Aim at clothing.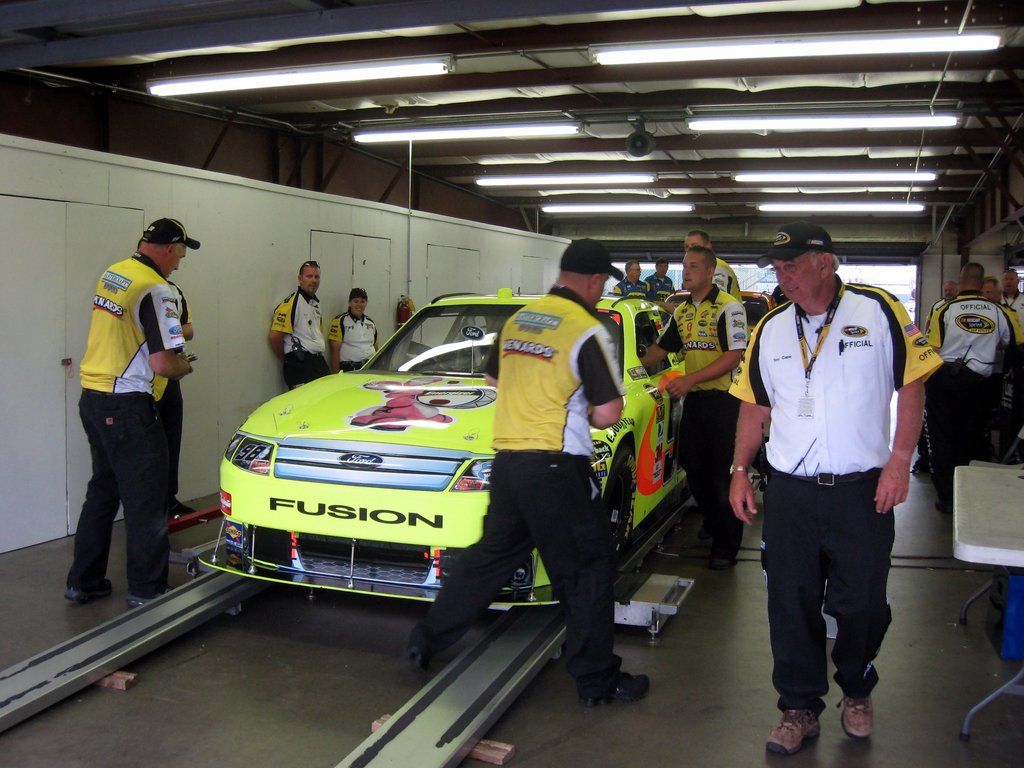
Aimed at box(327, 309, 382, 366).
